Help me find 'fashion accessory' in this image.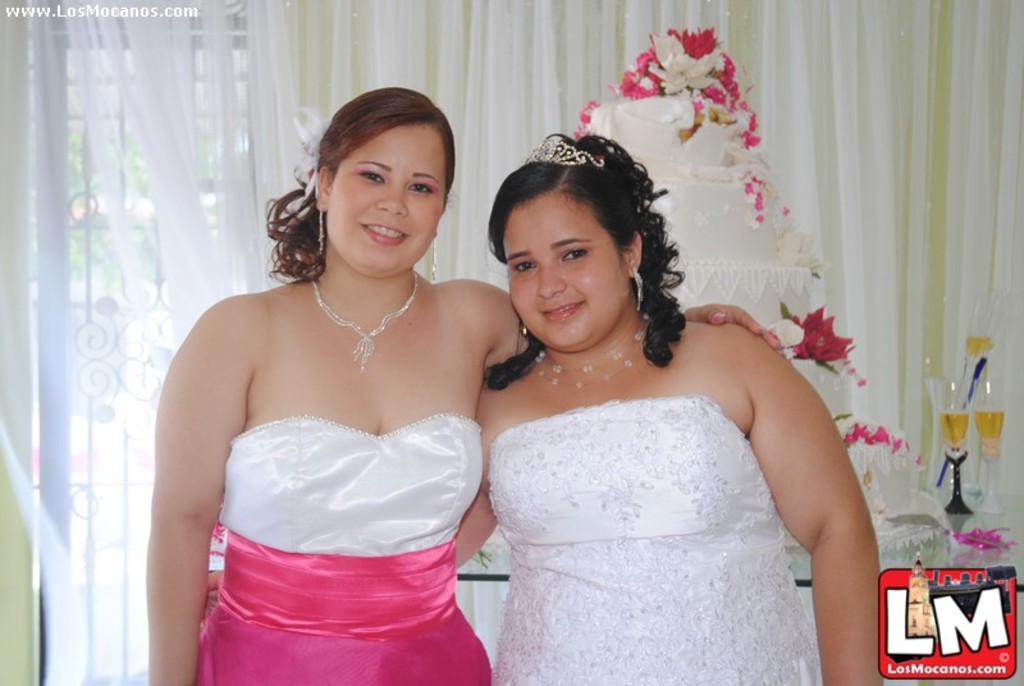
Found it: [x1=307, y1=271, x2=417, y2=374].
